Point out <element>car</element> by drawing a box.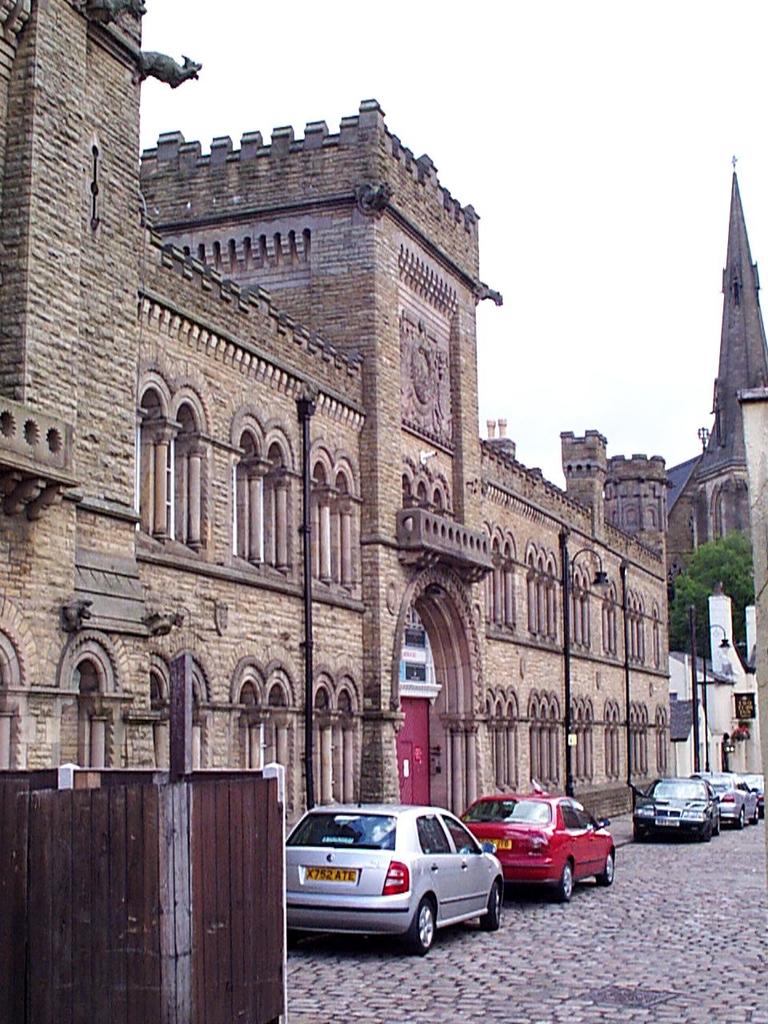
<box>458,790,618,898</box>.
